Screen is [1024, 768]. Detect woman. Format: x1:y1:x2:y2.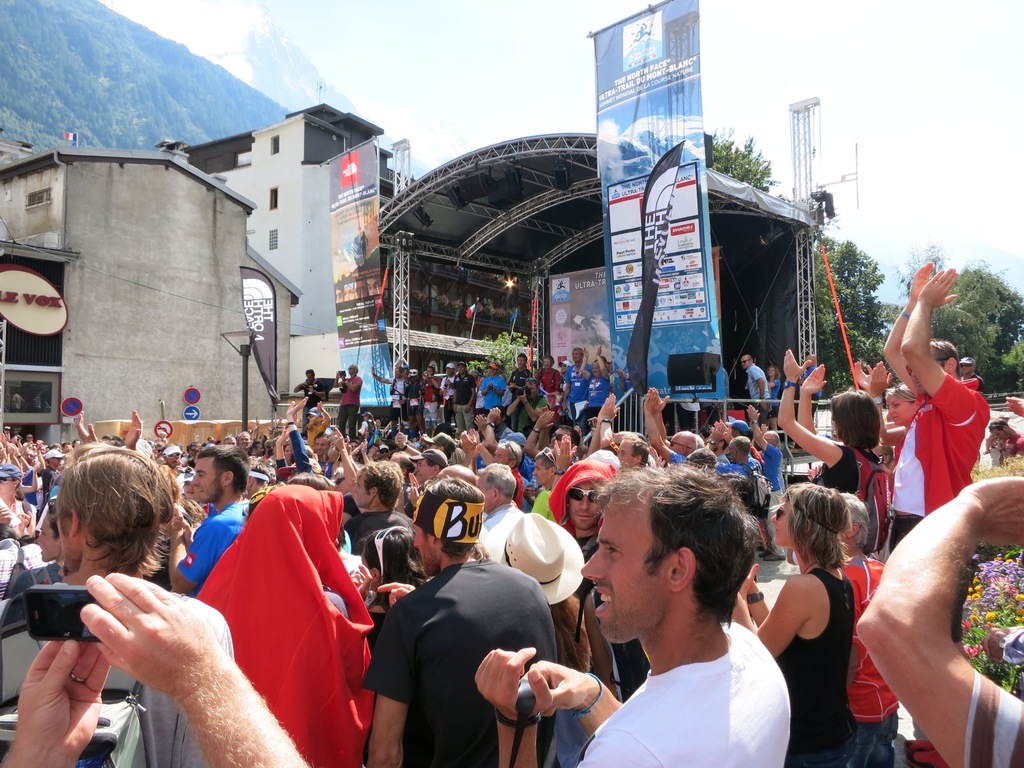
0:467:36:539.
